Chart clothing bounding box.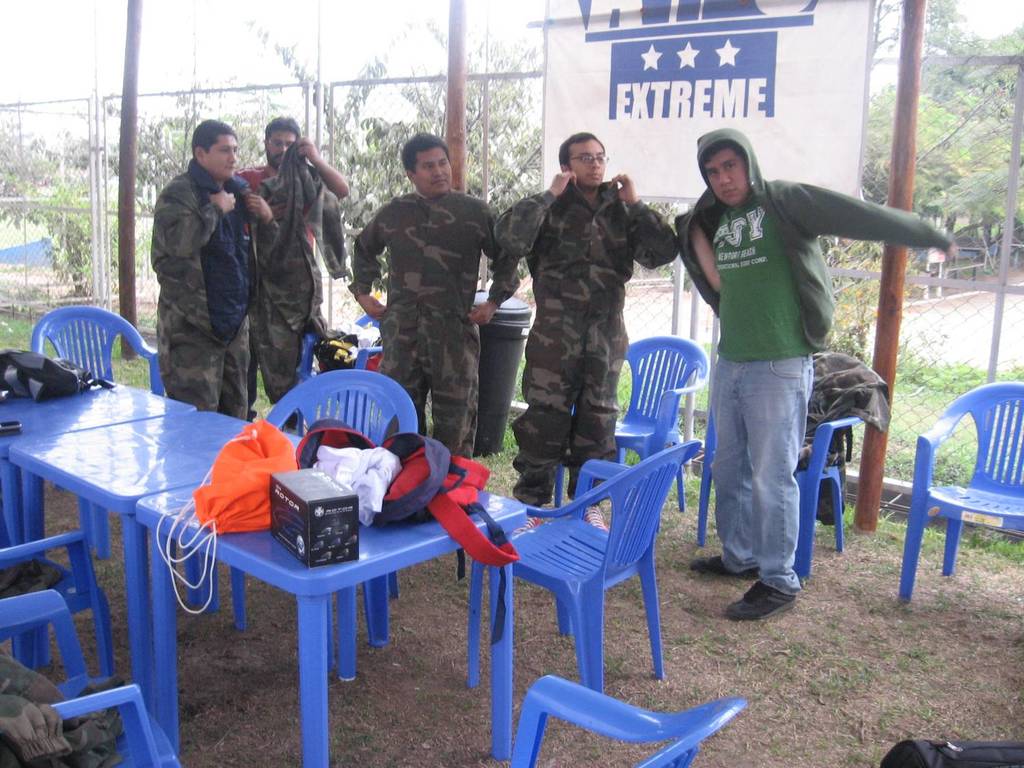
Charted: [147, 117, 266, 398].
